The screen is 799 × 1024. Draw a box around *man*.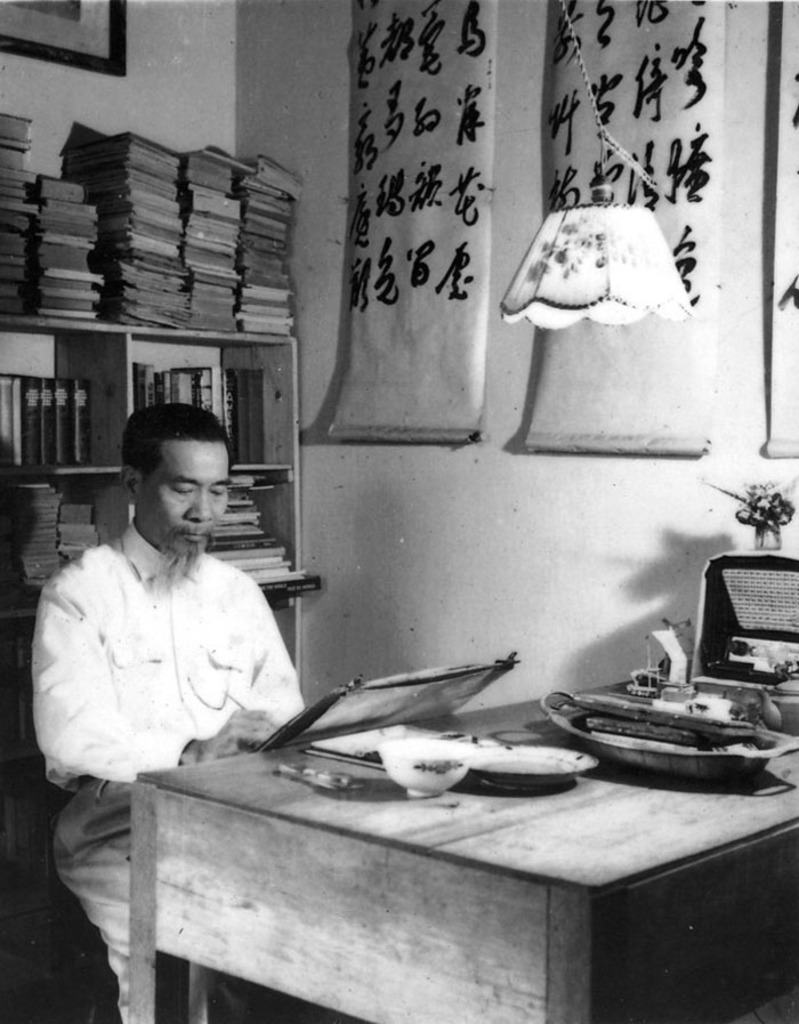
34 440 341 967.
